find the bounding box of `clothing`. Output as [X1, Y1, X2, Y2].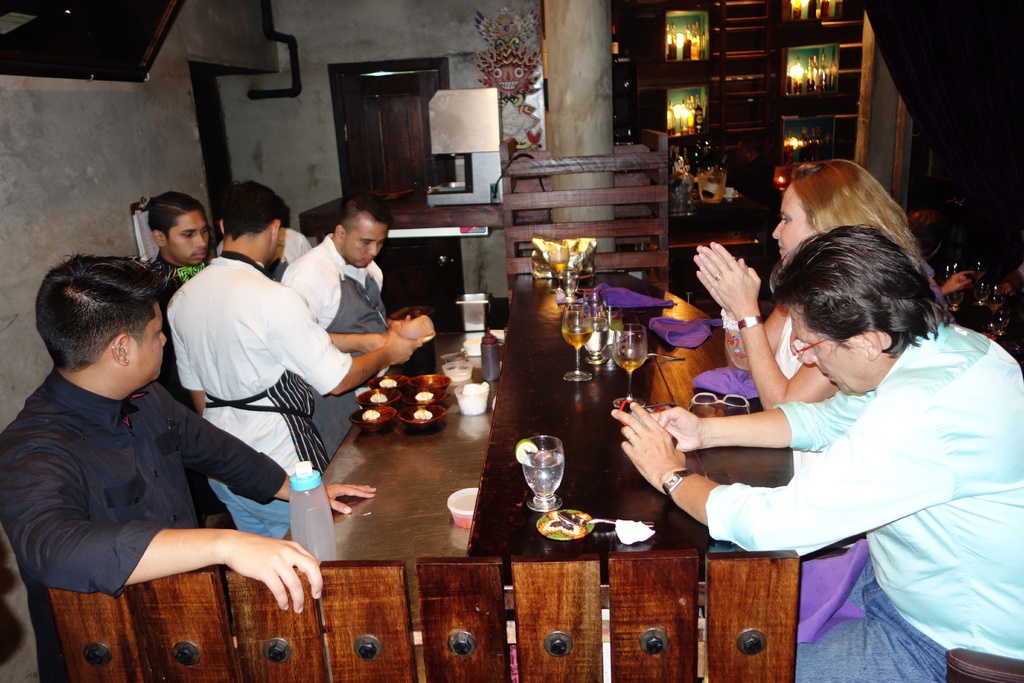
[211, 222, 308, 283].
